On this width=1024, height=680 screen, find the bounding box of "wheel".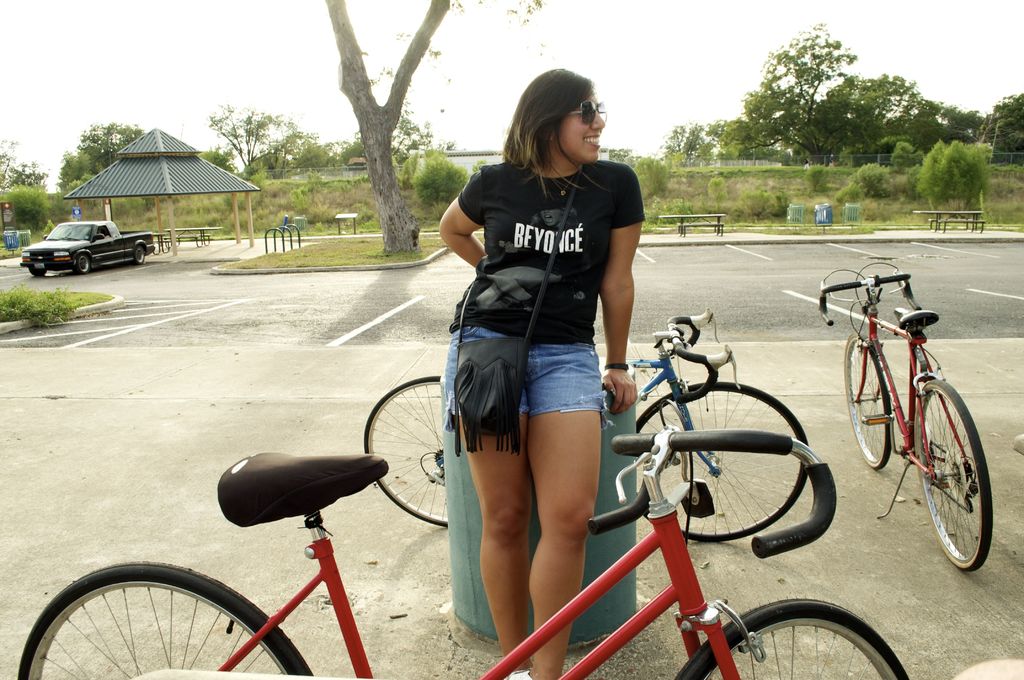
Bounding box: [left=670, top=601, right=909, bottom=679].
